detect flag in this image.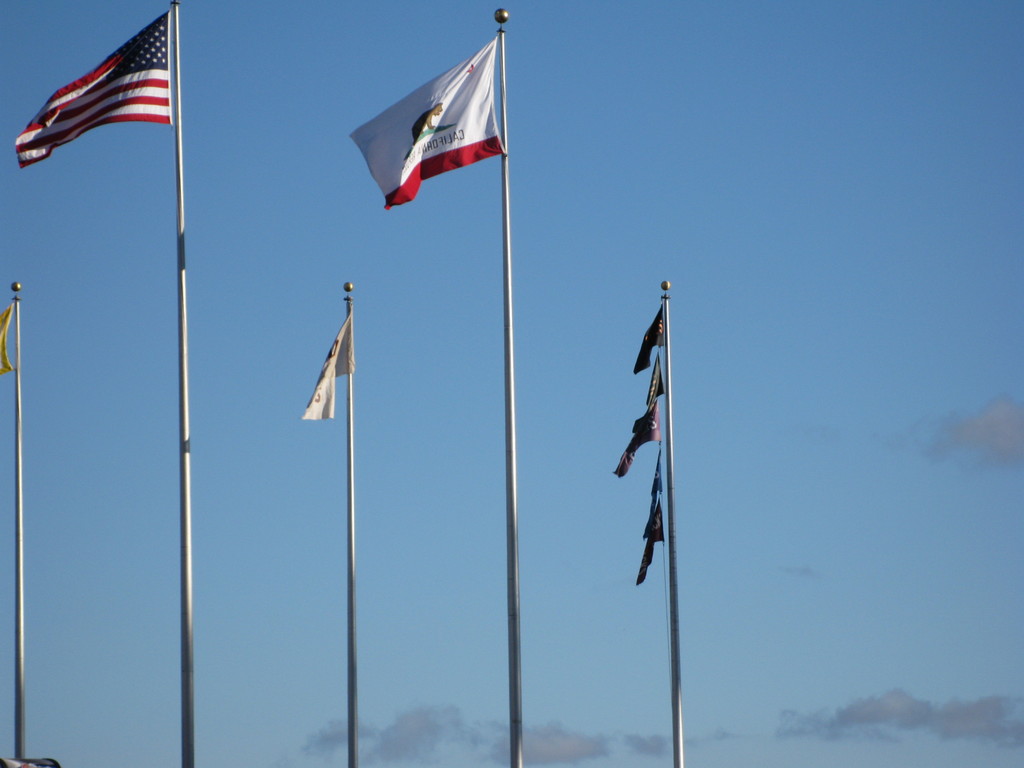
Detection: (345,41,509,204).
